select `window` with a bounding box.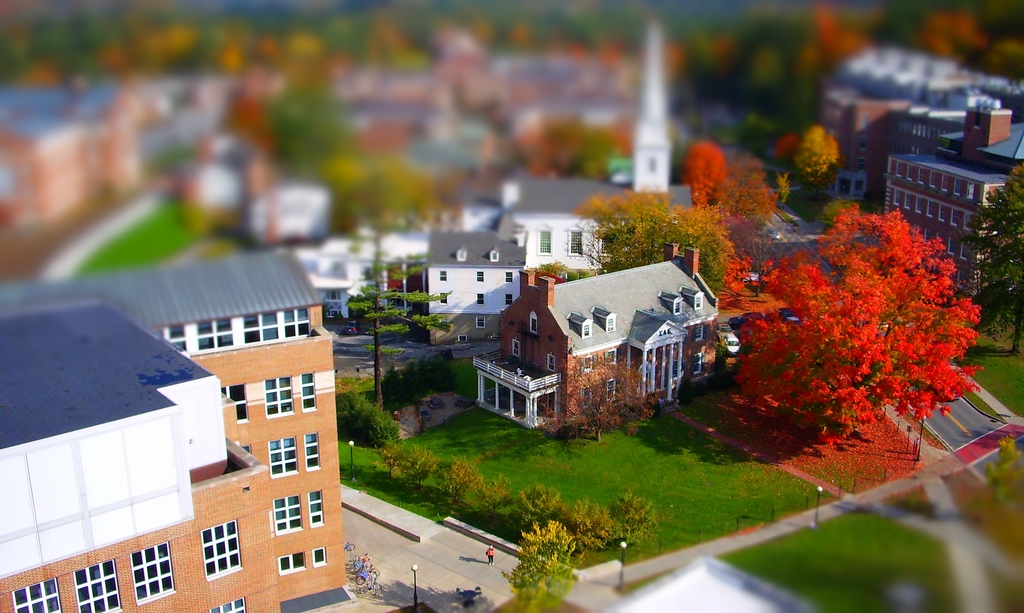
440:294:448:305.
